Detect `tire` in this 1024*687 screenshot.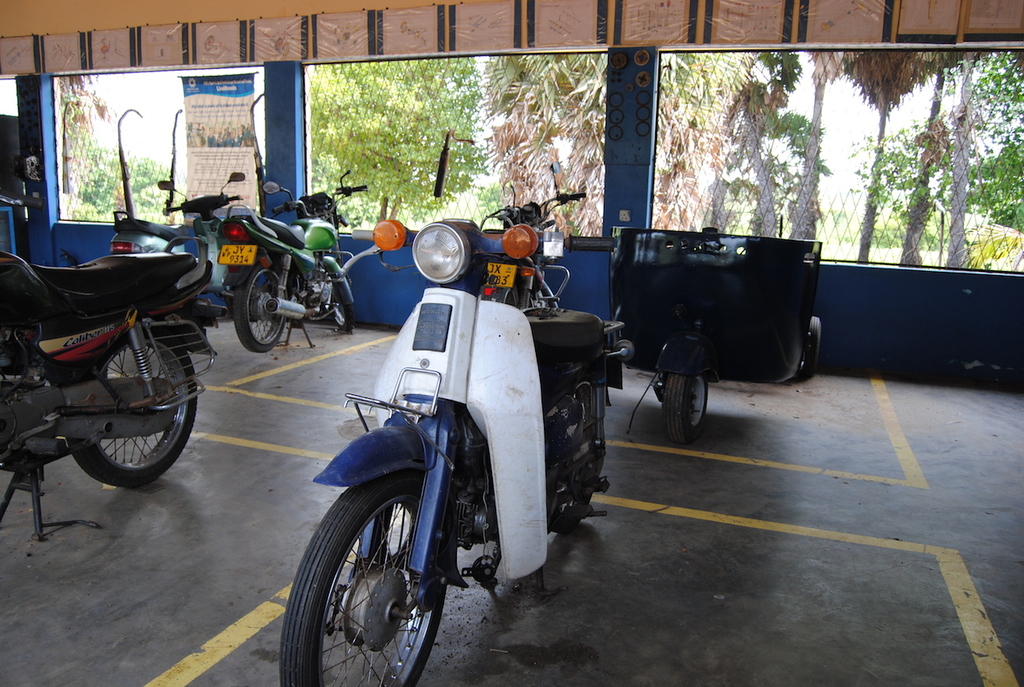
Detection: region(662, 373, 708, 445).
